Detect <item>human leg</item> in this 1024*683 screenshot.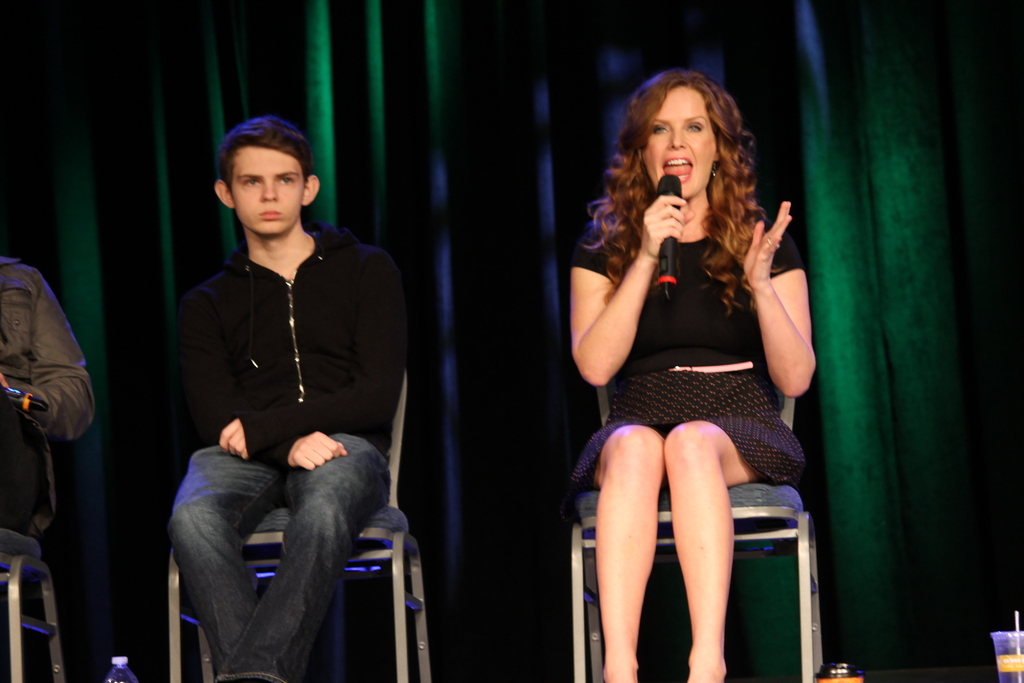
Detection: Rect(0, 381, 57, 646).
